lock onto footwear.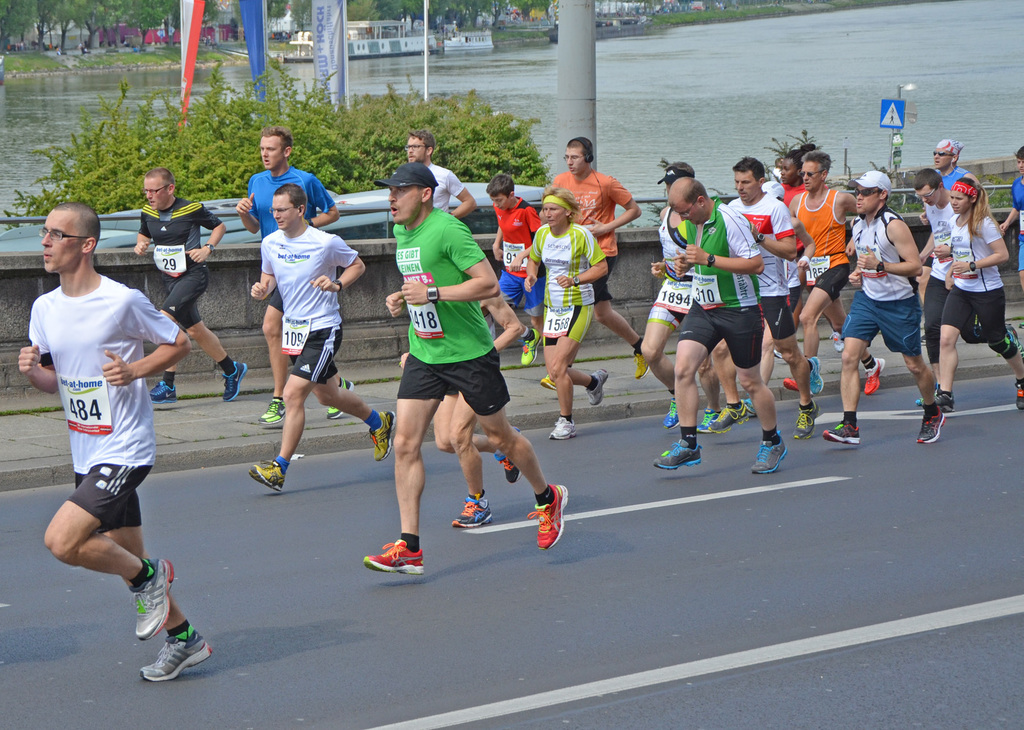
Locked: x1=827 y1=419 x2=860 y2=447.
